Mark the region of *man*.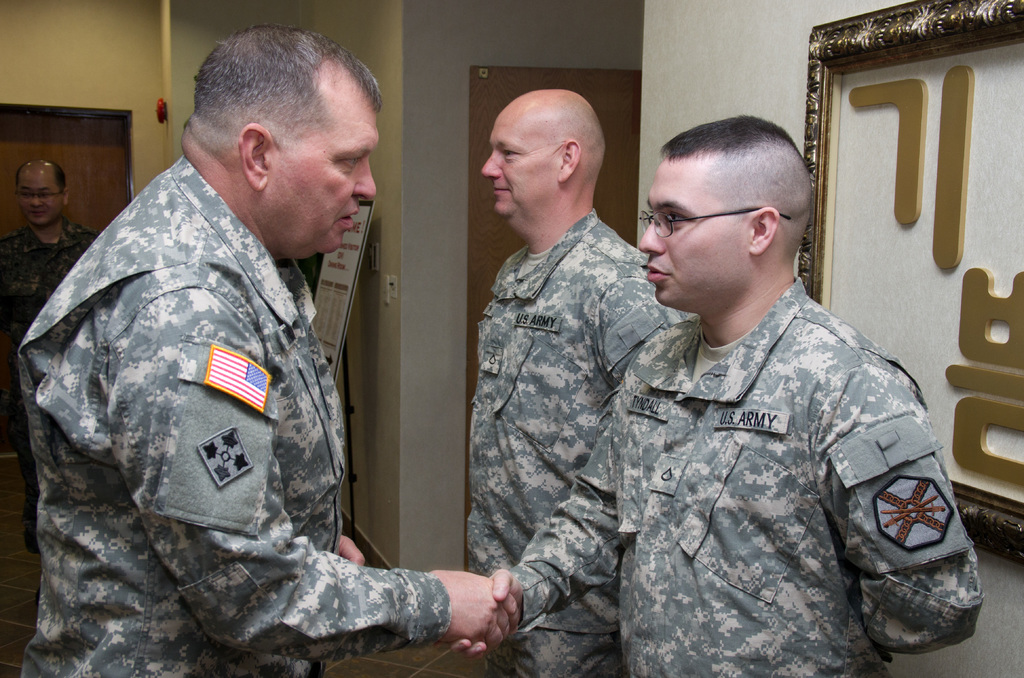
Region: [1, 157, 113, 544].
